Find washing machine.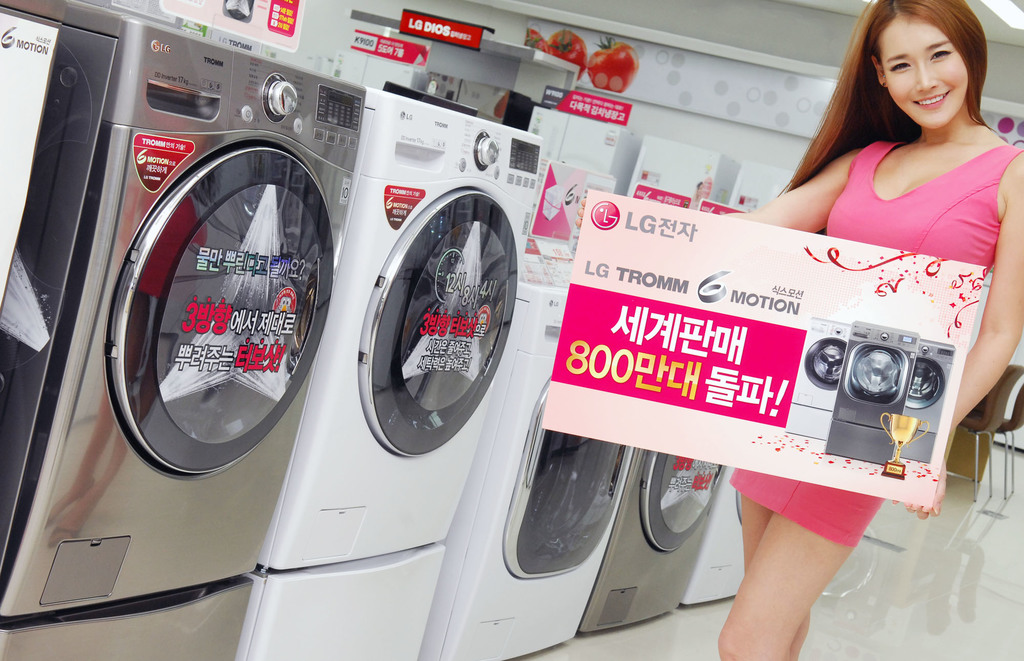
680:472:748:616.
